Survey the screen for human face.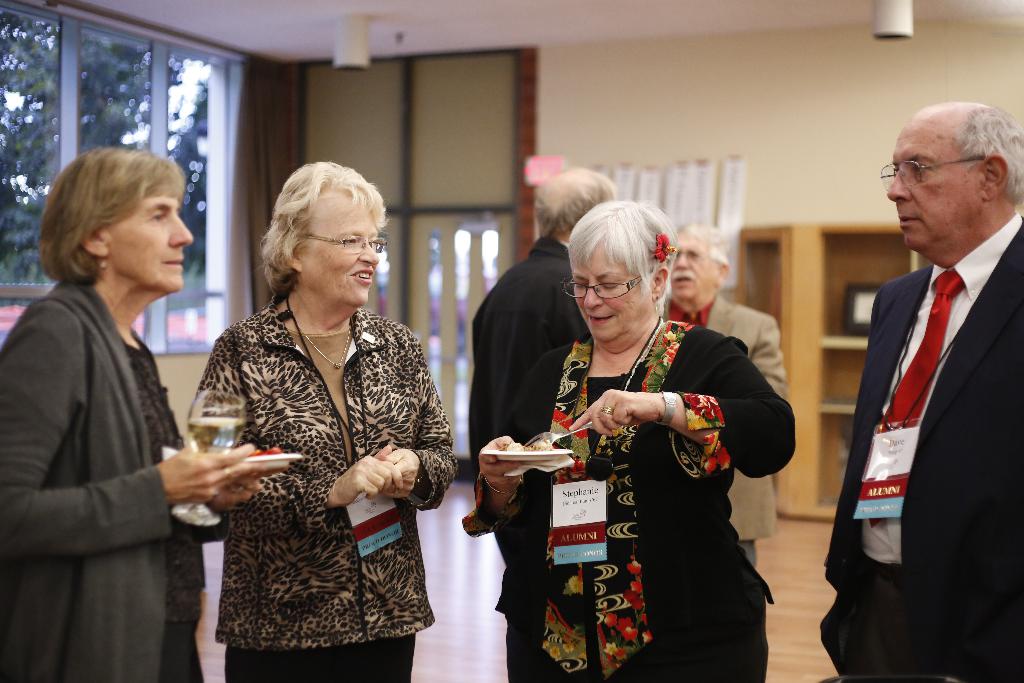
Survey found: bbox=(669, 235, 714, 300).
